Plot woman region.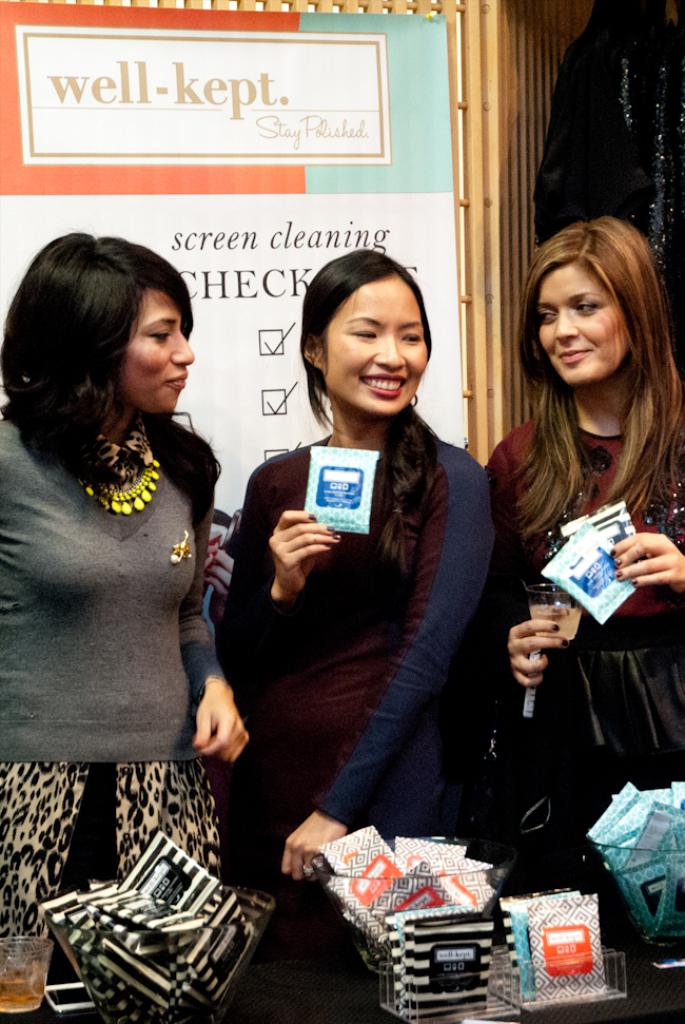
Plotted at select_region(481, 213, 684, 890).
